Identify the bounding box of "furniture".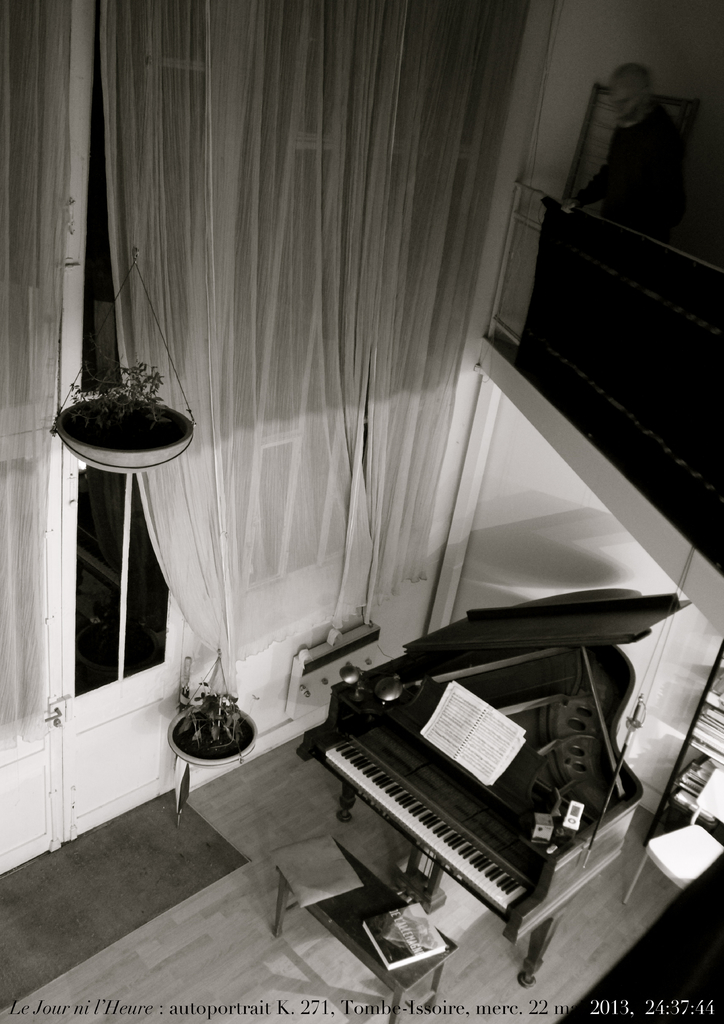
(691,769,723,822).
